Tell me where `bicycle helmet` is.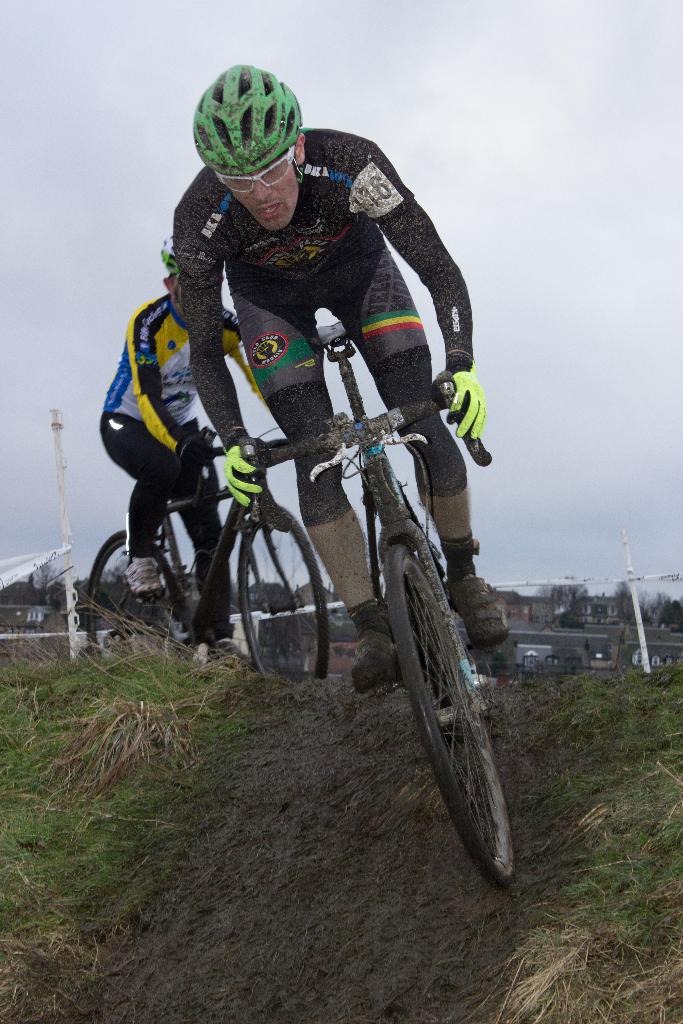
`bicycle helmet` is at bbox=(189, 63, 306, 239).
